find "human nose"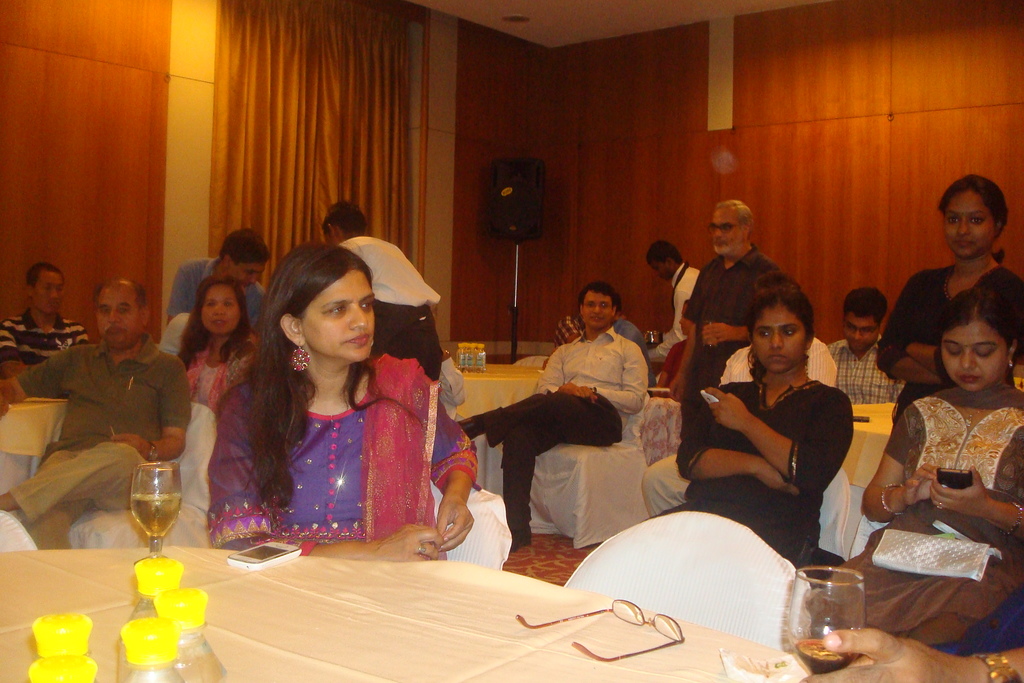
[left=714, top=228, right=721, bottom=236]
